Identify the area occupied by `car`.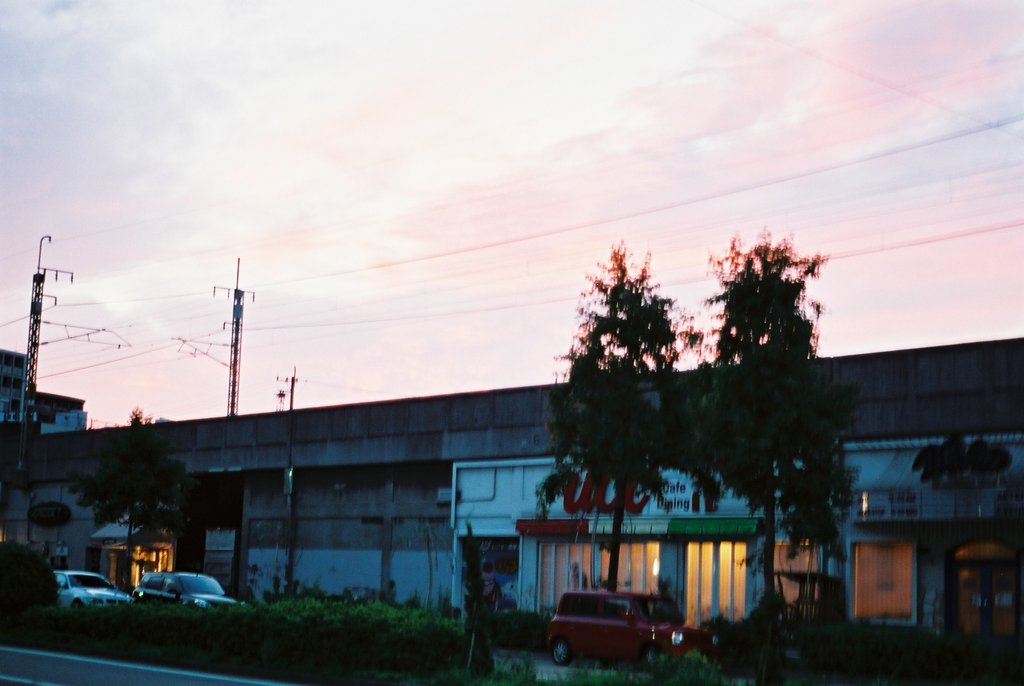
Area: {"left": 550, "top": 587, "right": 723, "bottom": 671}.
